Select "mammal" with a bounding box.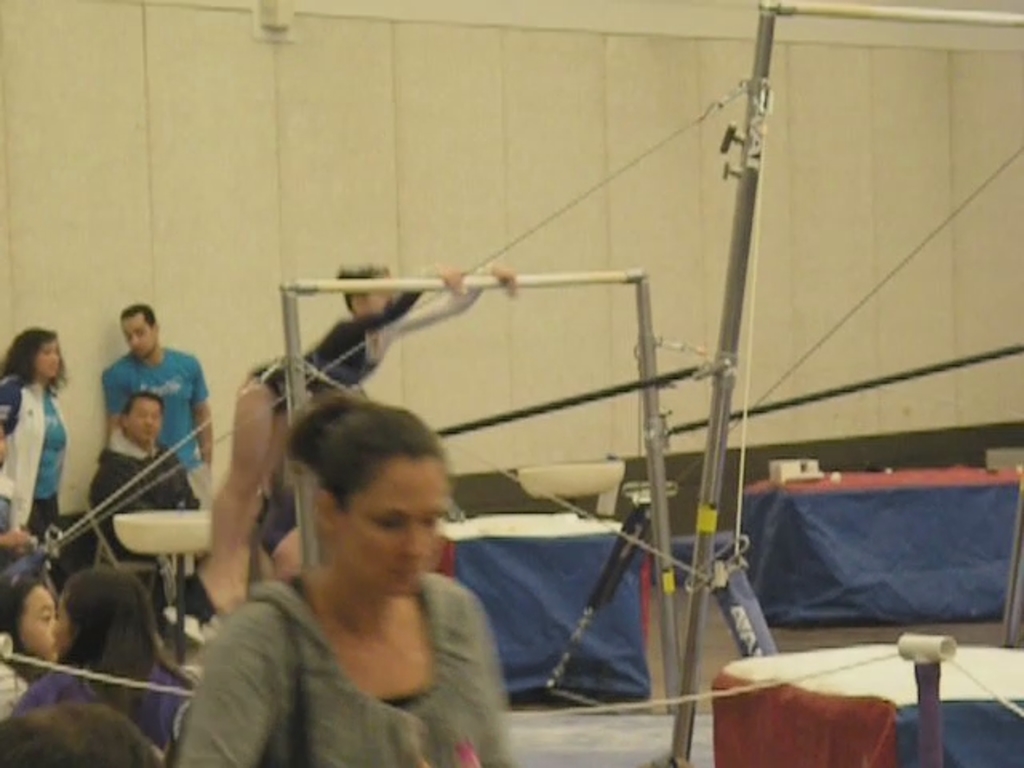
0,414,35,555.
